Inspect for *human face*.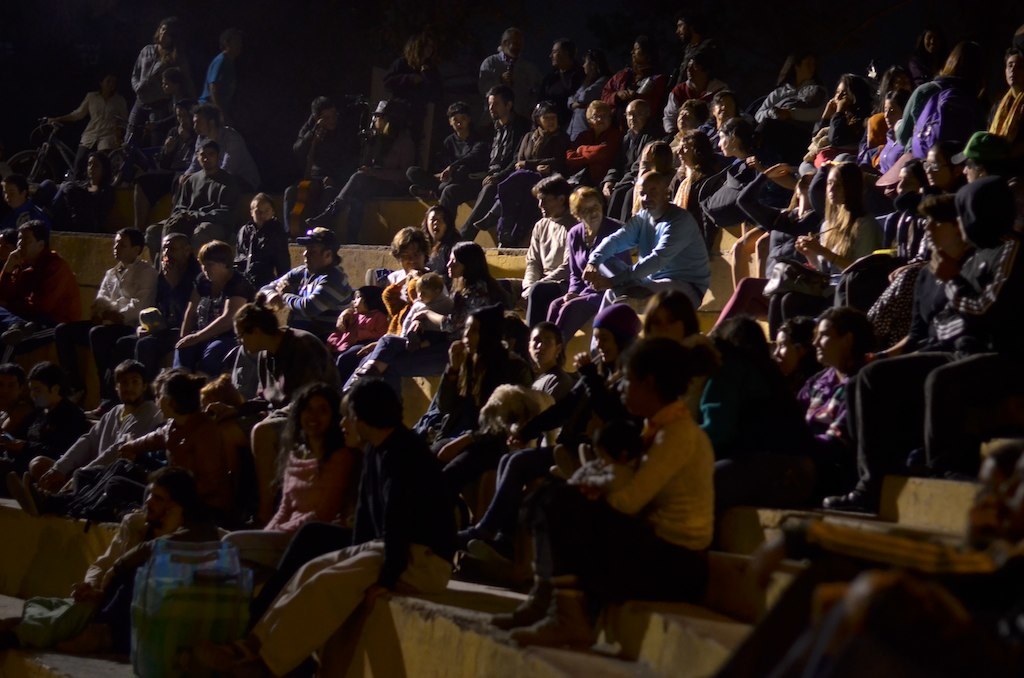
Inspection: left=201, top=146, right=212, bottom=163.
